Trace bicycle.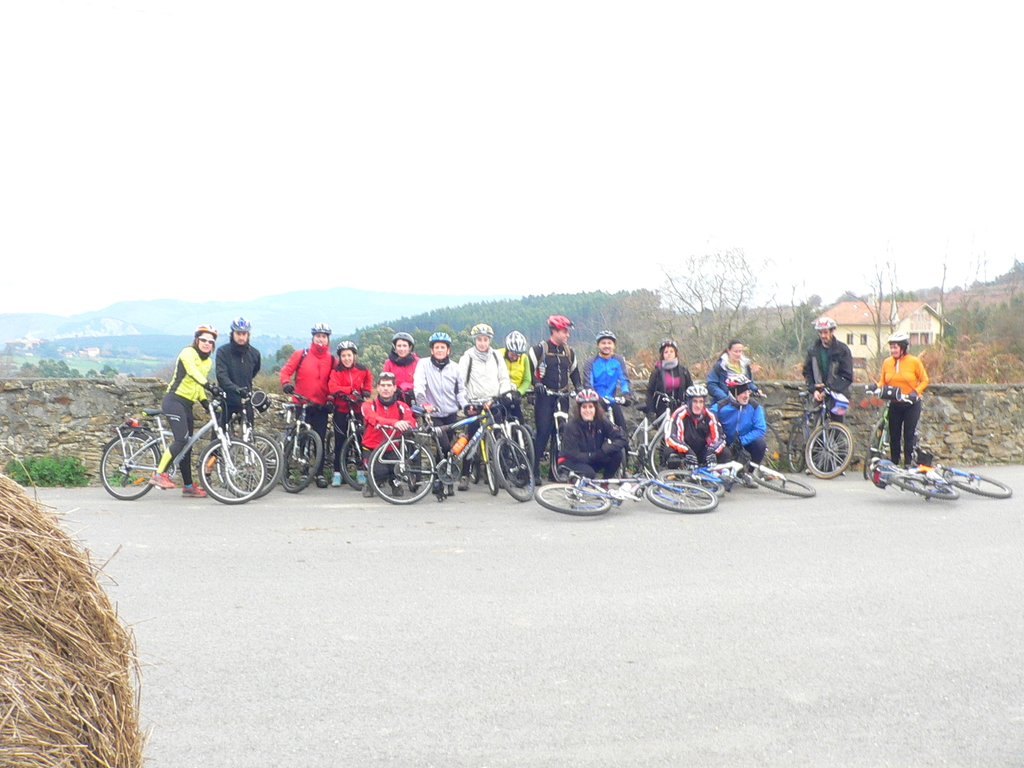
Traced to pyautogui.locateOnScreen(369, 390, 533, 504).
